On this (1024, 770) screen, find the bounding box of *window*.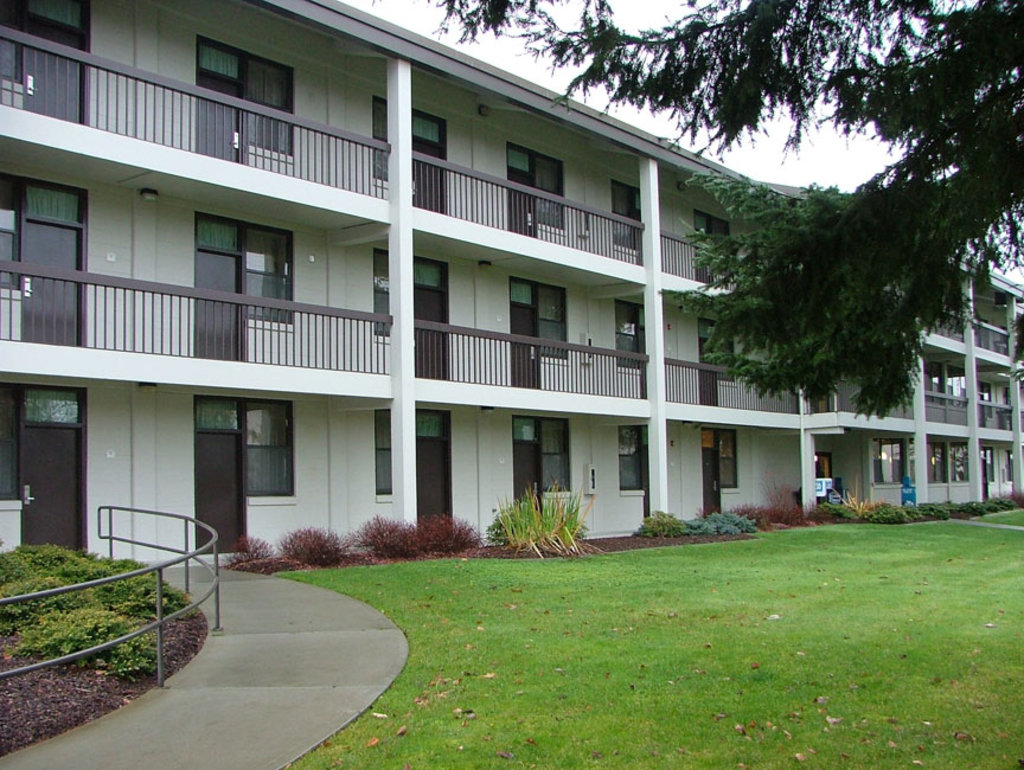
Bounding box: [718,222,731,270].
